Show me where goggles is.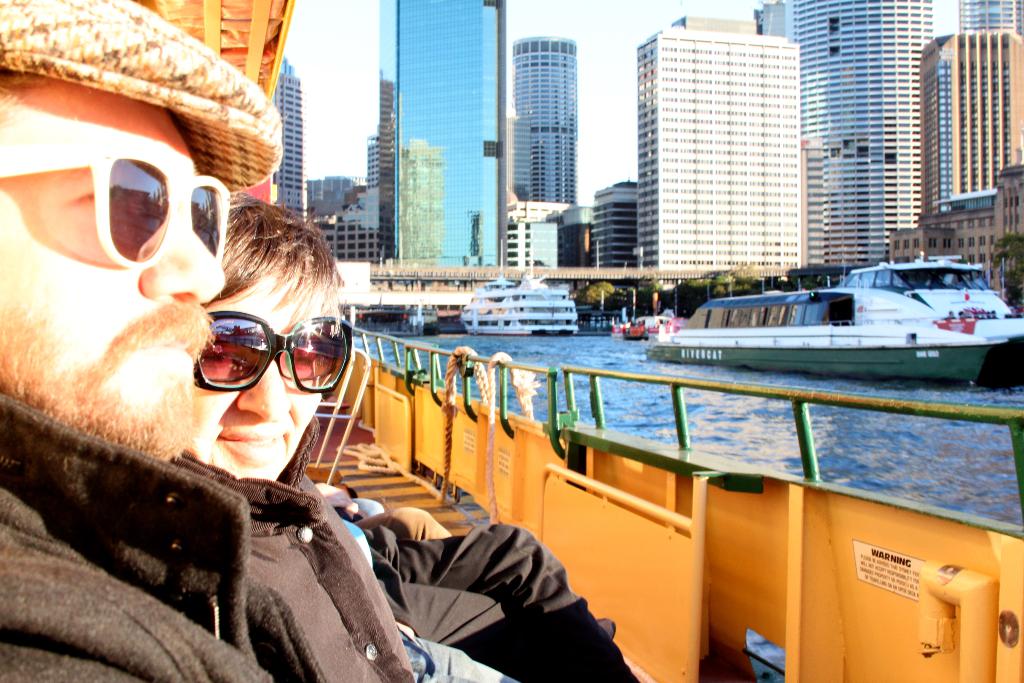
goggles is at 0,144,240,272.
